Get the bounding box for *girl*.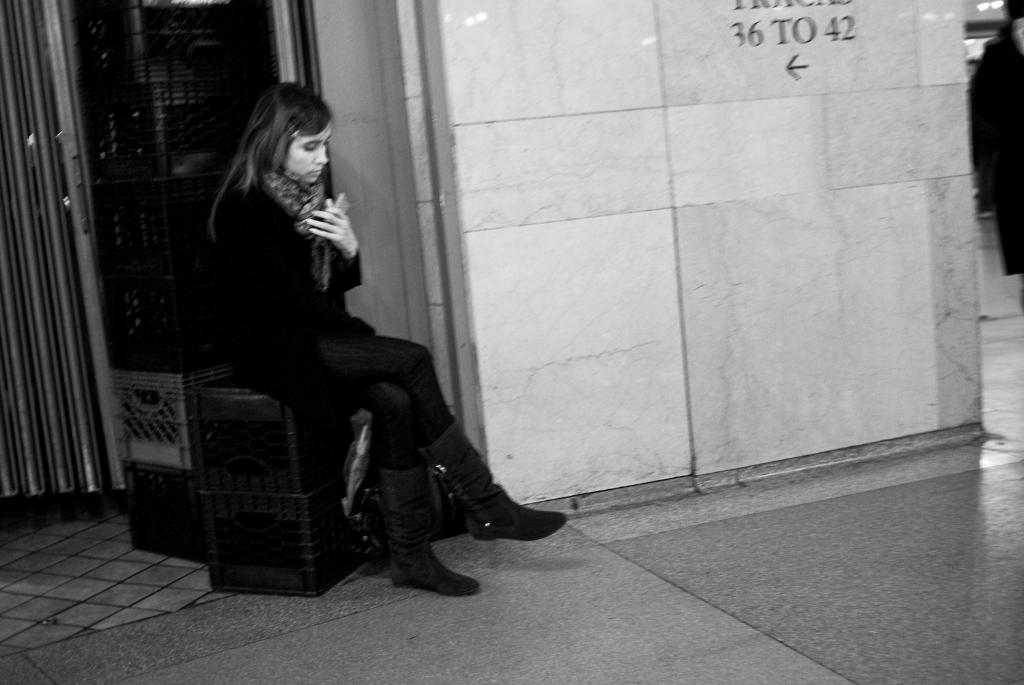
<bbox>205, 83, 569, 597</bbox>.
